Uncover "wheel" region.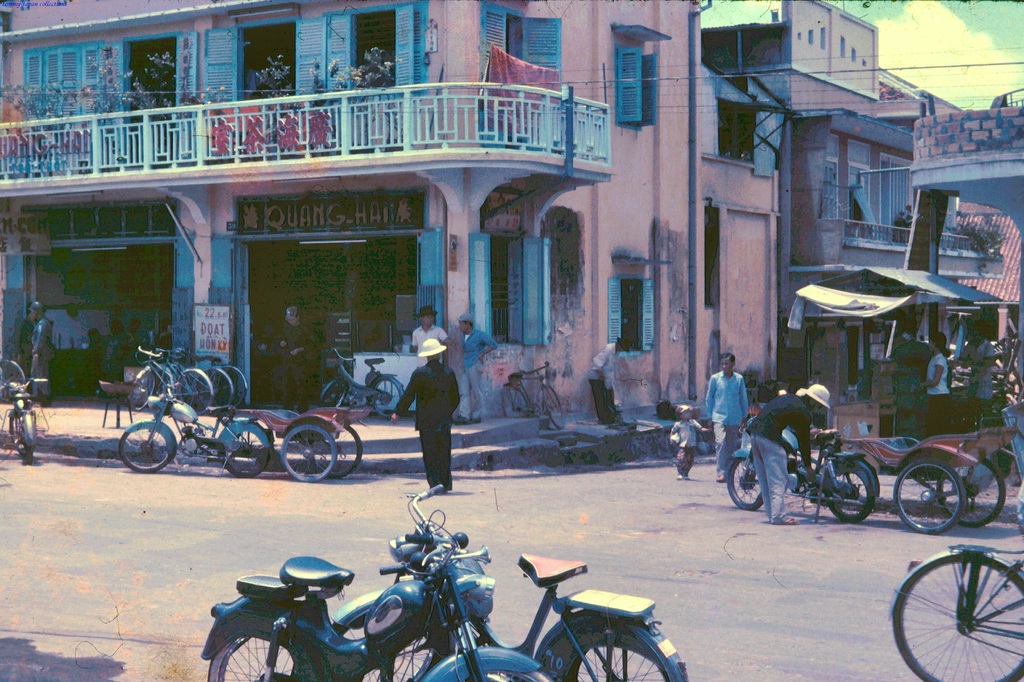
Uncovered: [x1=500, y1=381, x2=532, y2=419].
